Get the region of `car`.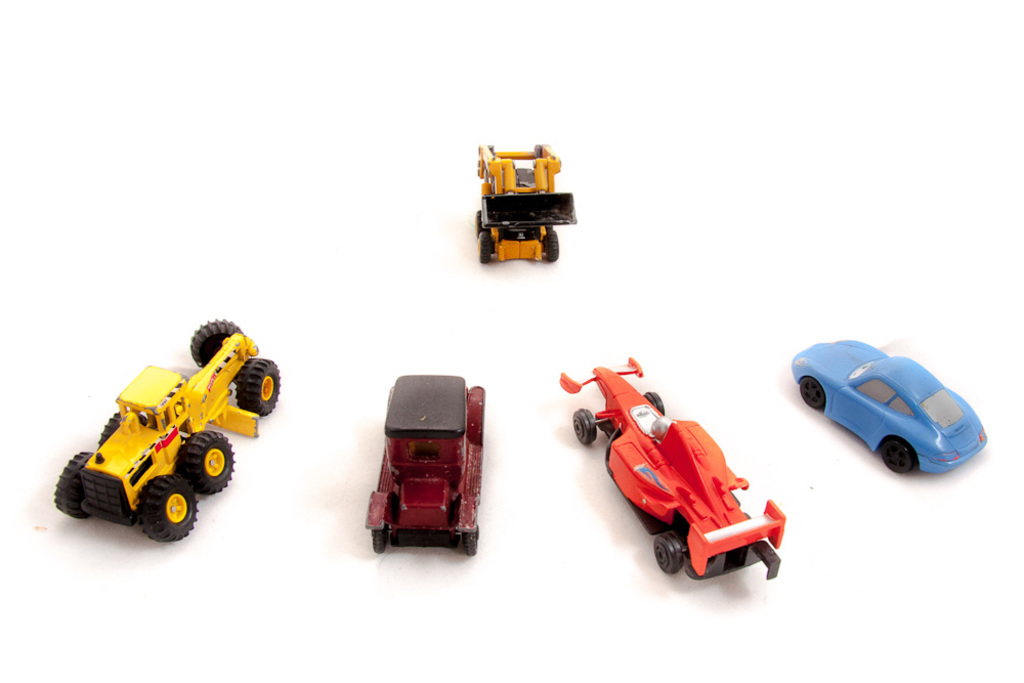
rect(786, 344, 983, 477).
